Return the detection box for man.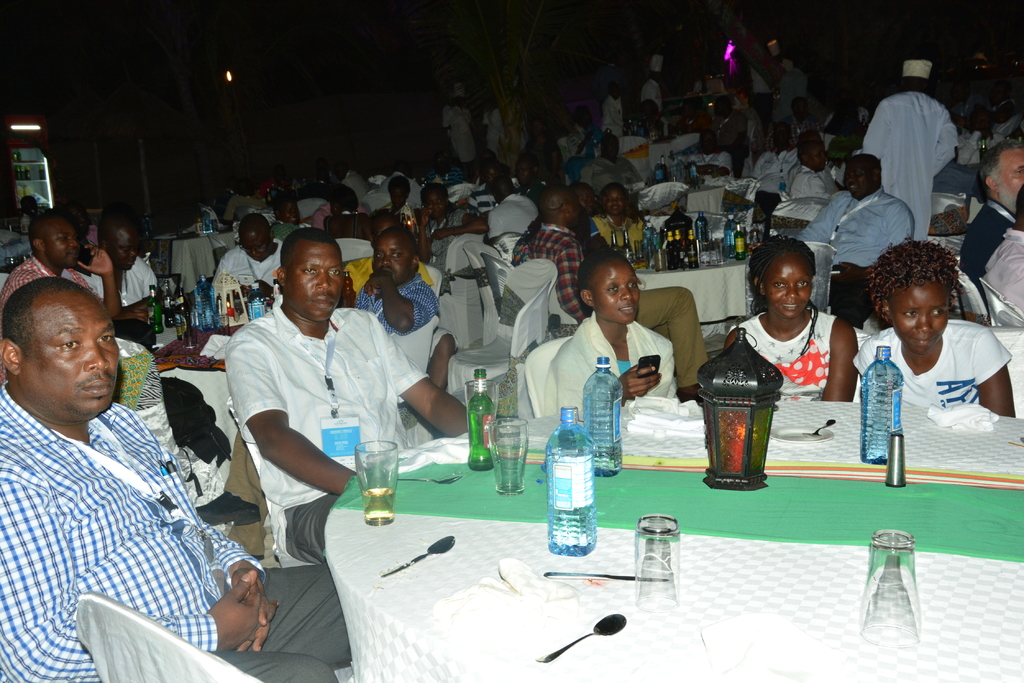
box=[16, 196, 42, 218].
